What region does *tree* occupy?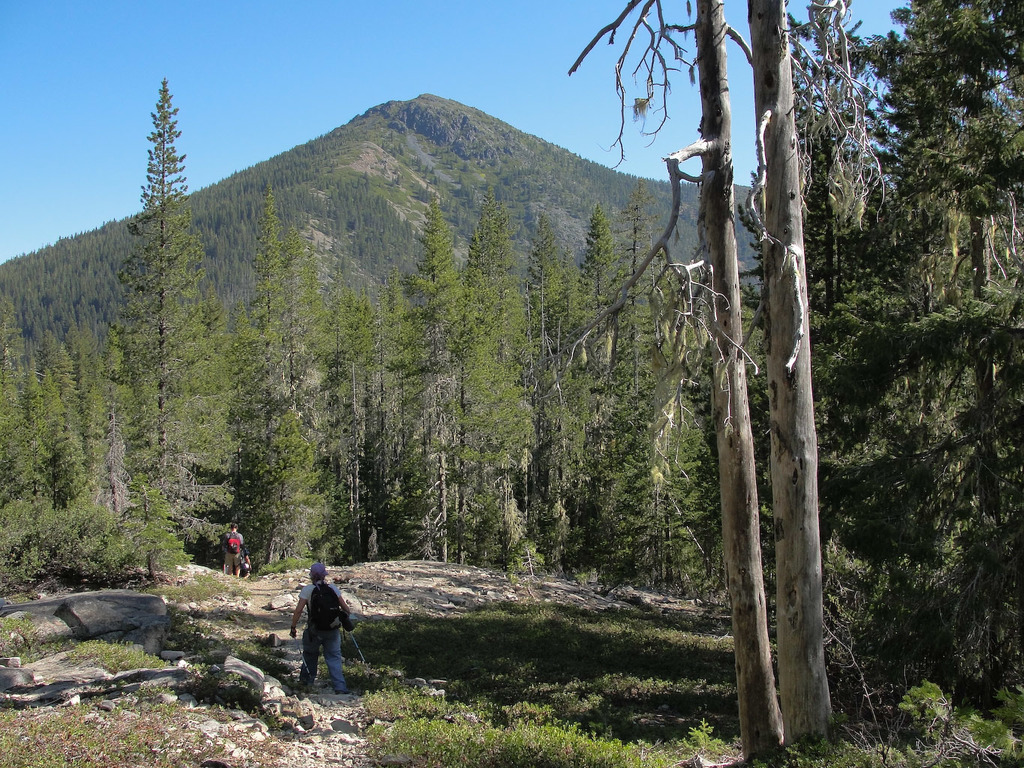
bbox=[243, 199, 317, 580].
